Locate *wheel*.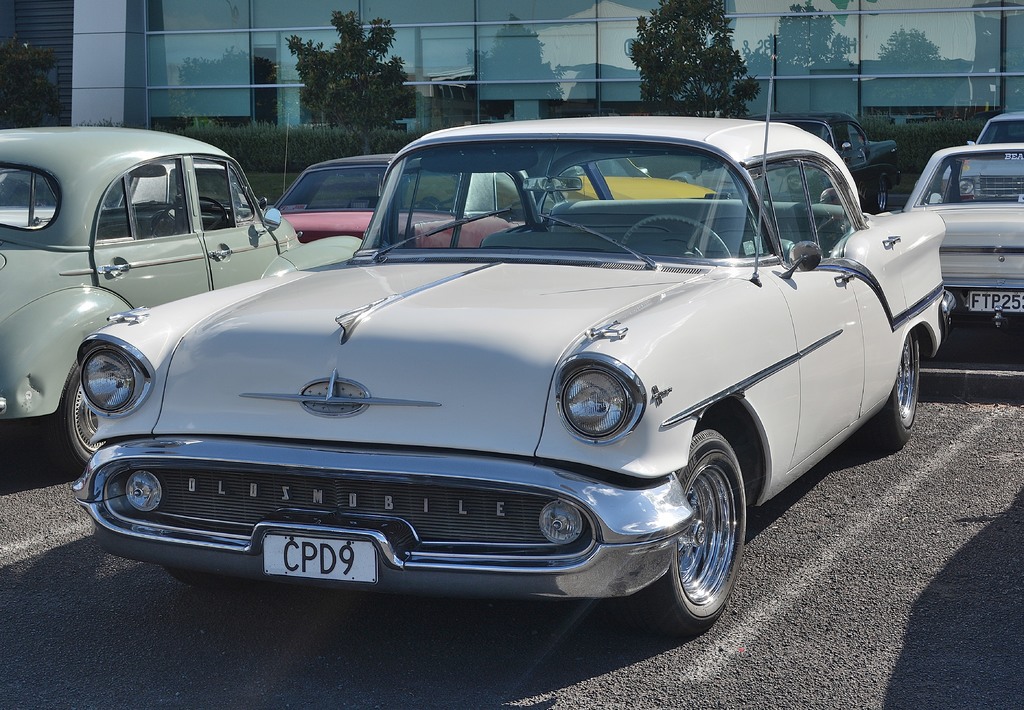
Bounding box: {"x1": 40, "y1": 358, "x2": 99, "y2": 478}.
